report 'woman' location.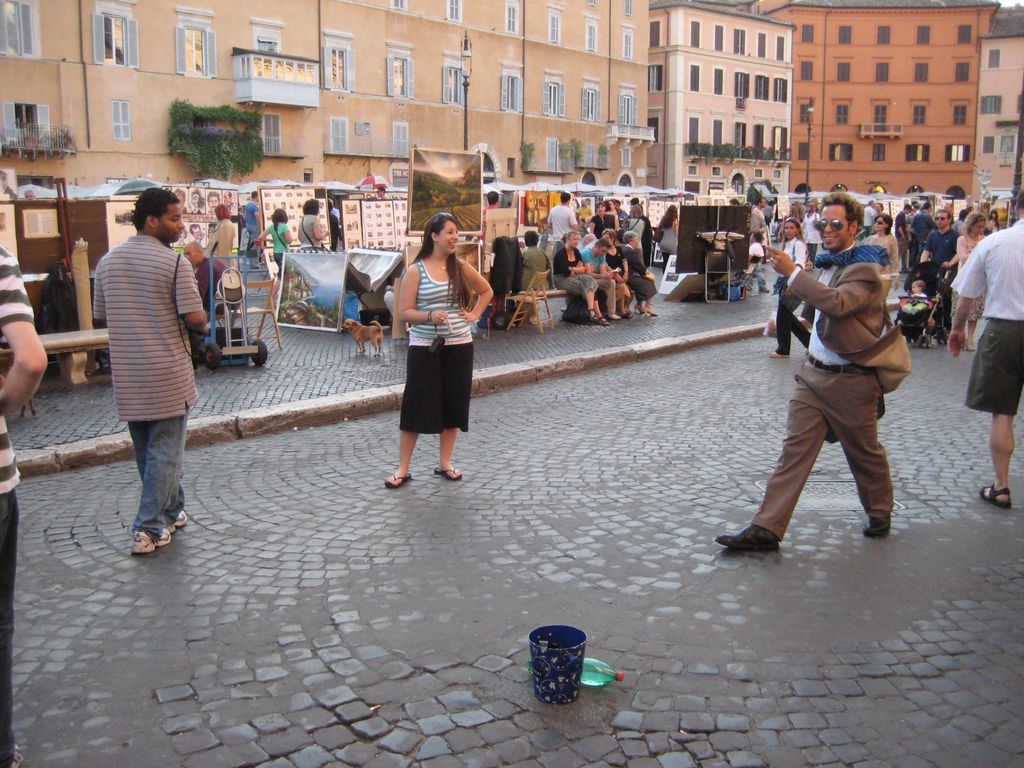
Report: BBox(297, 198, 330, 250).
